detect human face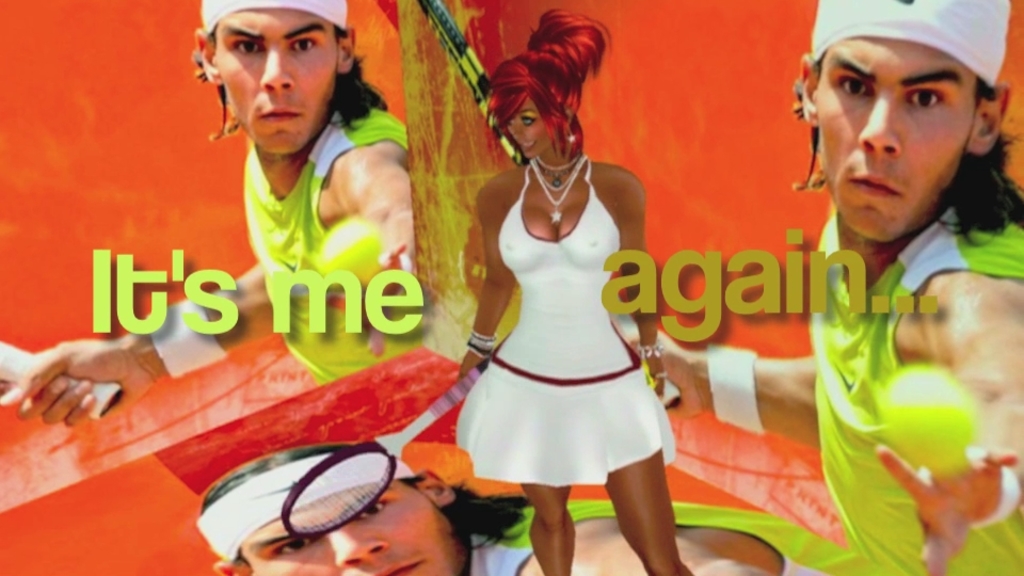
x1=213 y1=11 x2=339 y2=156
